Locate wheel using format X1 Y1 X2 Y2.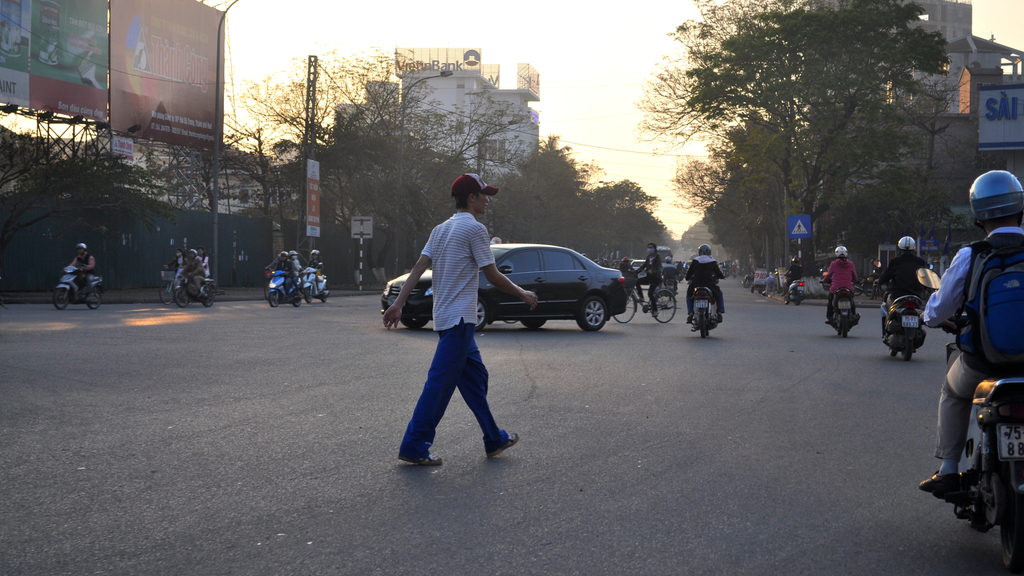
865 286 874 292.
